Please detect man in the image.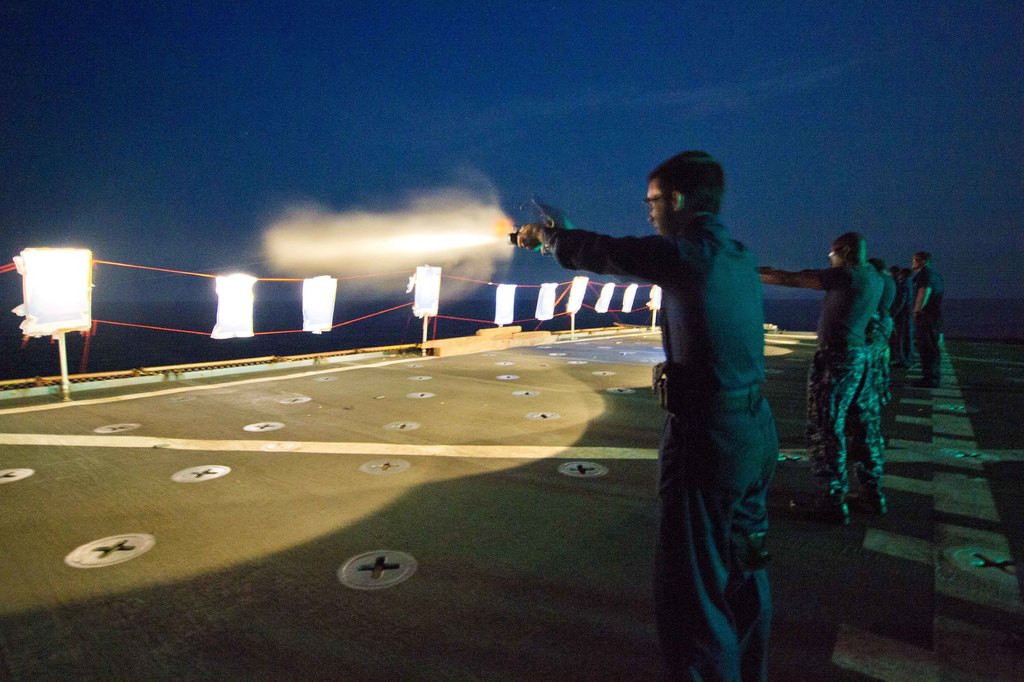
l=582, t=150, r=808, b=648.
